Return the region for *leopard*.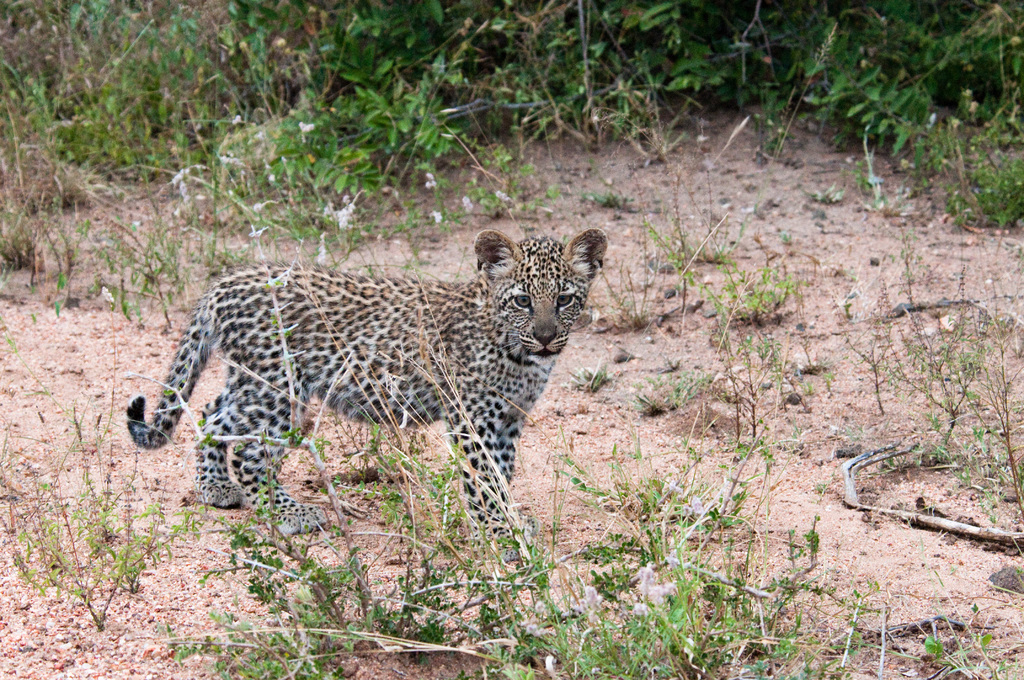
x1=122 y1=225 x2=609 y2=559.
